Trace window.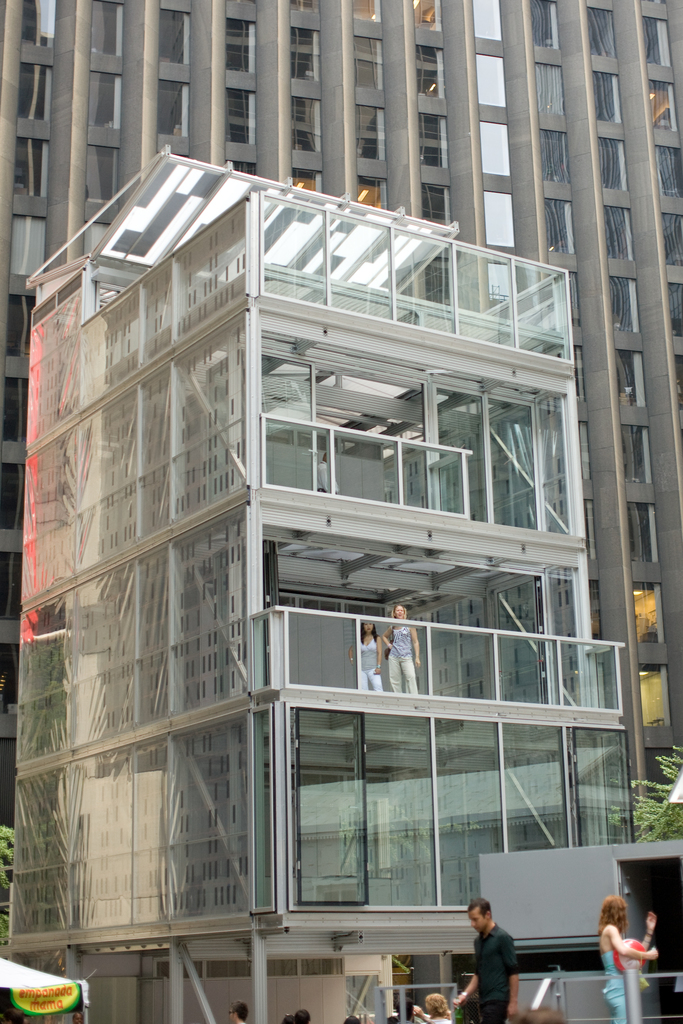
Traced to detection(161, 12, 196, 61).
